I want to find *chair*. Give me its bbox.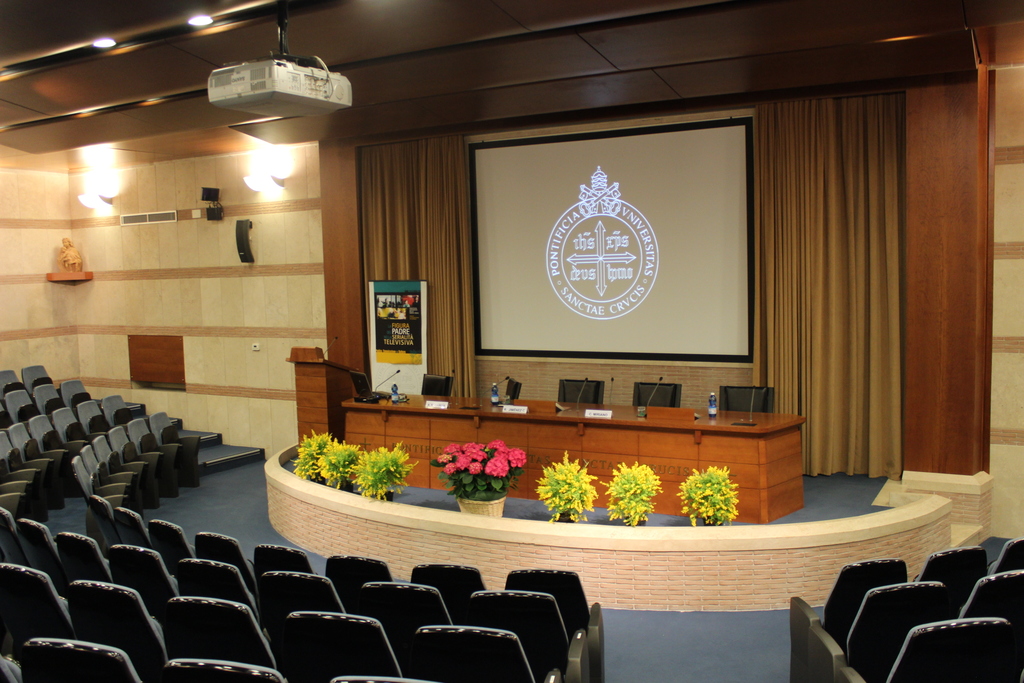
crop(790, 564, 907, 680).
